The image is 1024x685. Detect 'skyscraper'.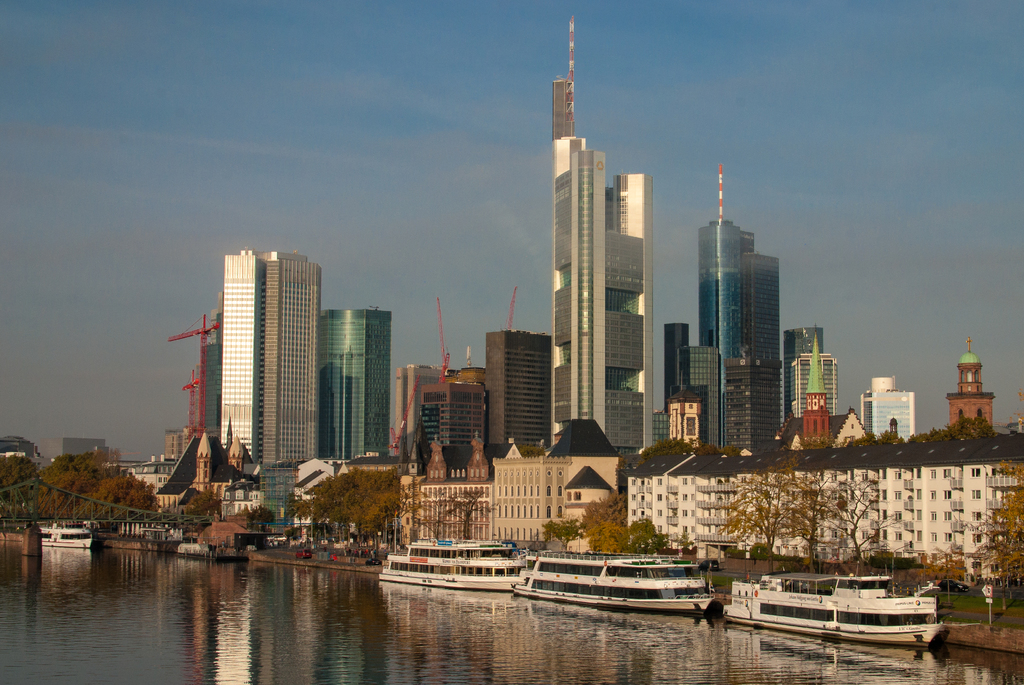
Detection: pyautogui.locateOnScreen(484, 319, 553, 465).
